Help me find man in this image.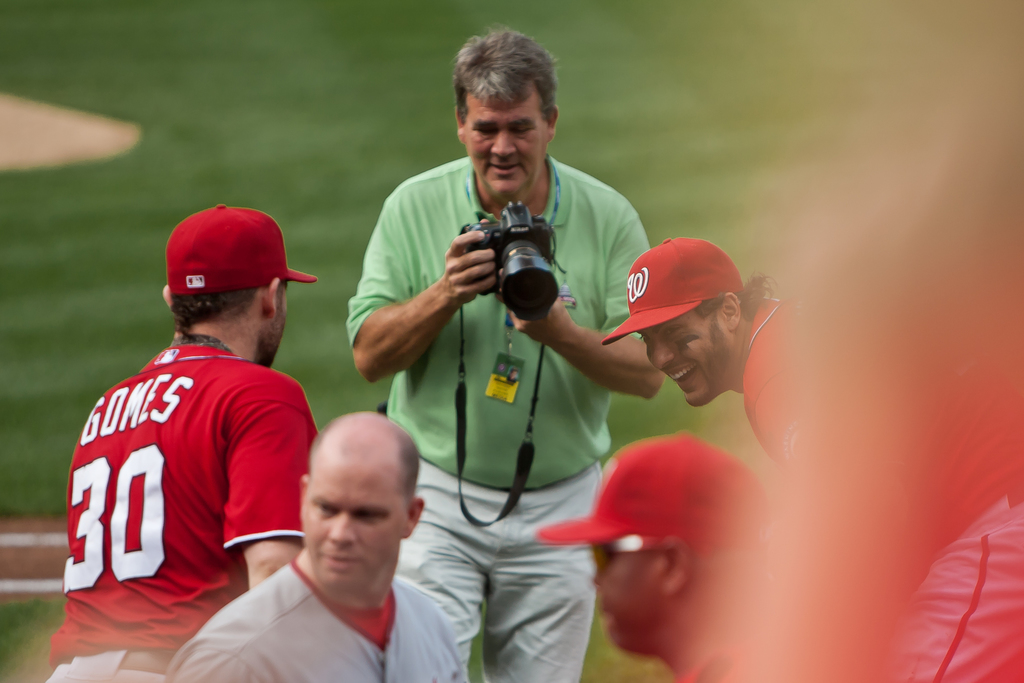
Found it: BBox(600, 235, 1023, 682).
